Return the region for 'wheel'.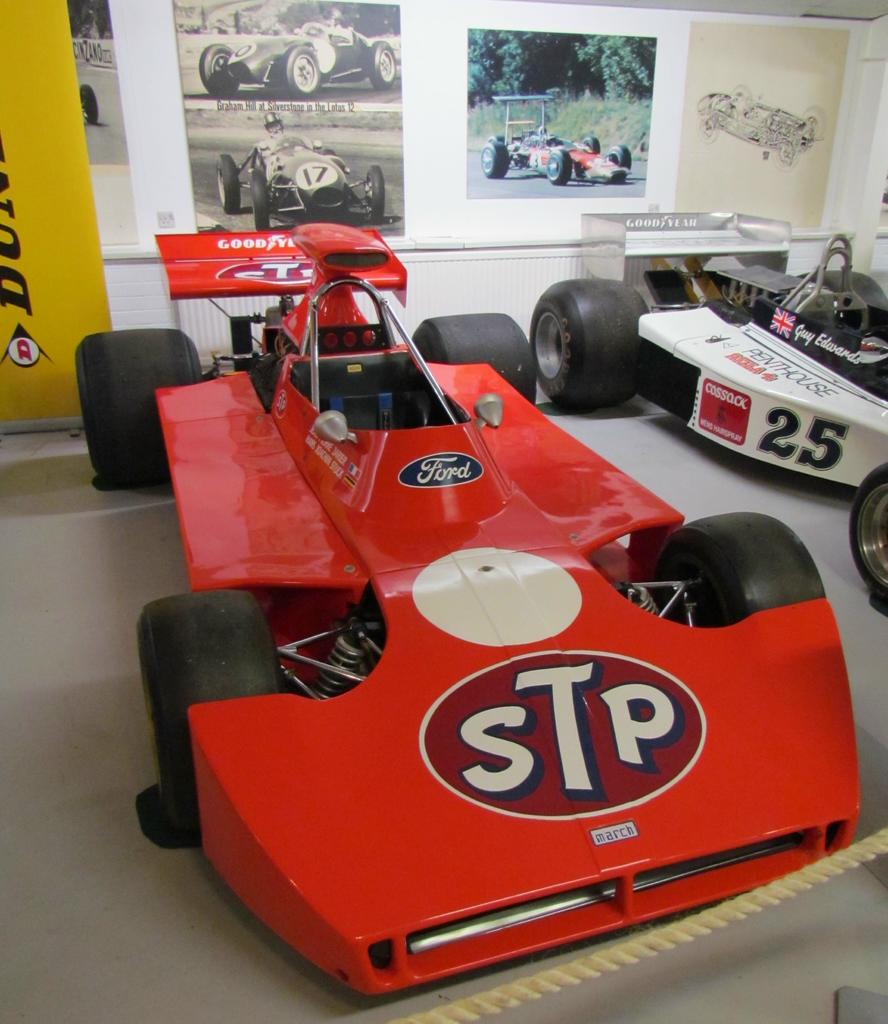
region(200, 44, 238, 98).
